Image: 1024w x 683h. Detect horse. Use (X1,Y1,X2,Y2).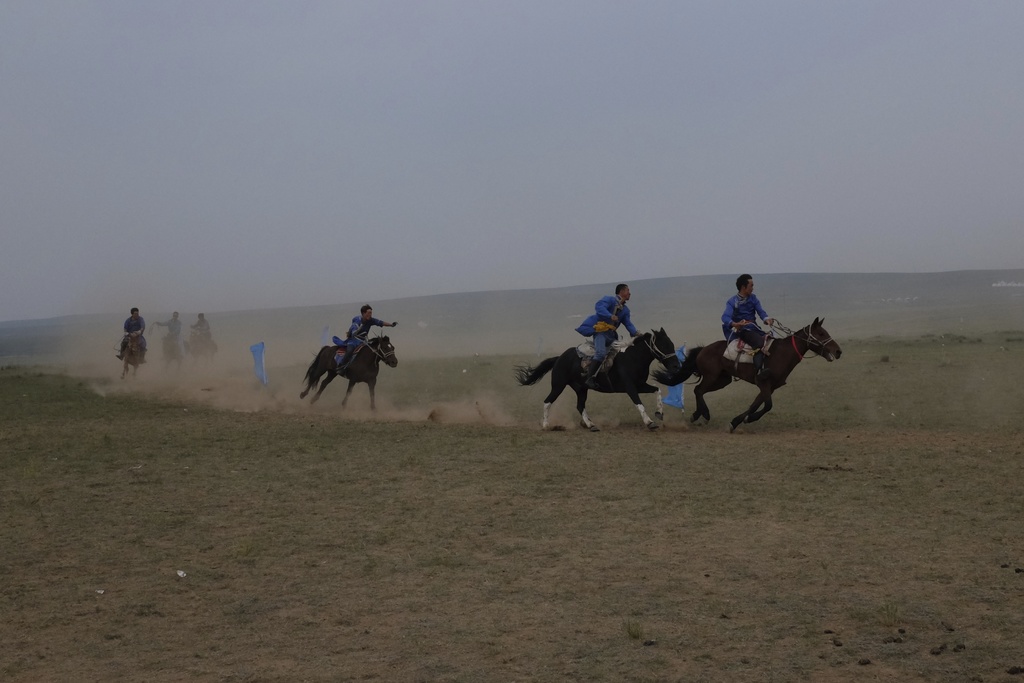
(295,336,401,413).
